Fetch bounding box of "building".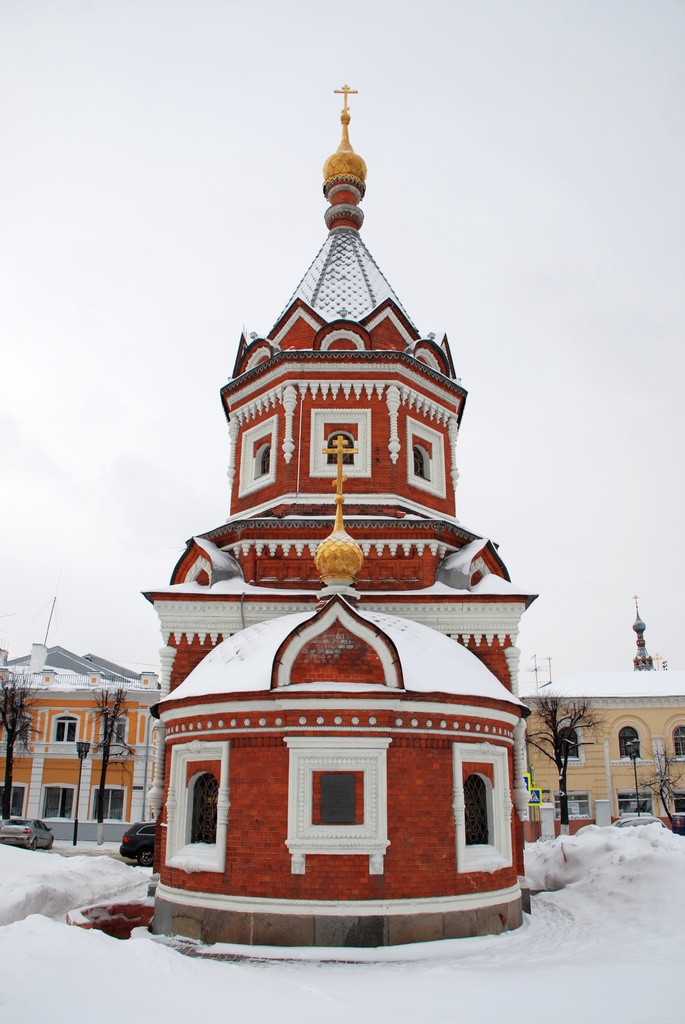
Bbox: 148,433,533,942.
